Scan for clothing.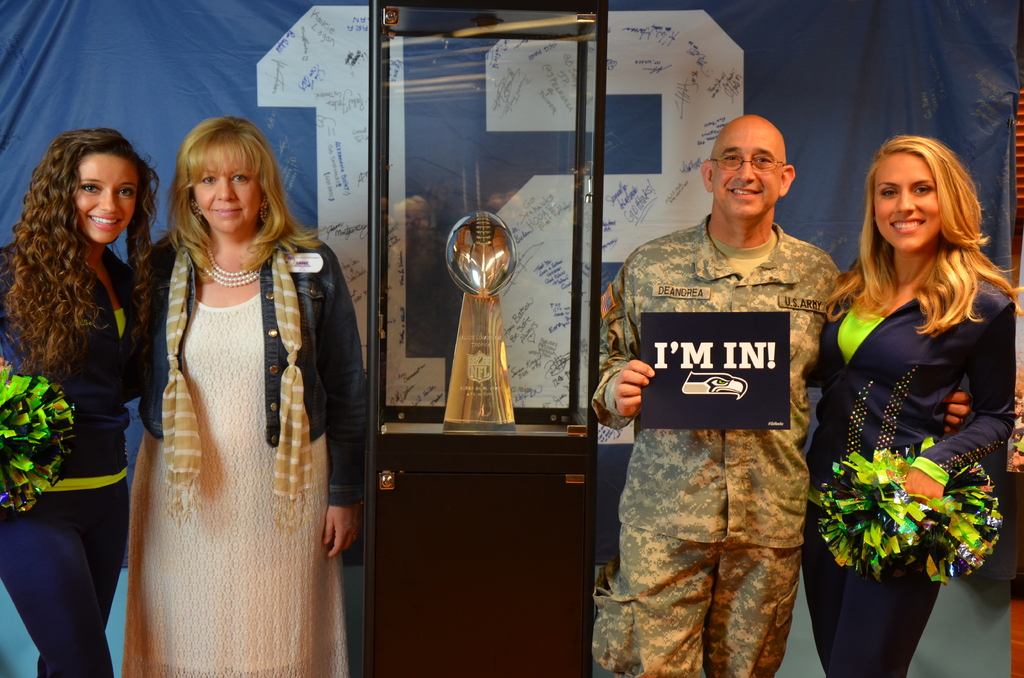
Scan result: {"left": 803, "top": 257, "right": 1015, "bottom": 677}.
